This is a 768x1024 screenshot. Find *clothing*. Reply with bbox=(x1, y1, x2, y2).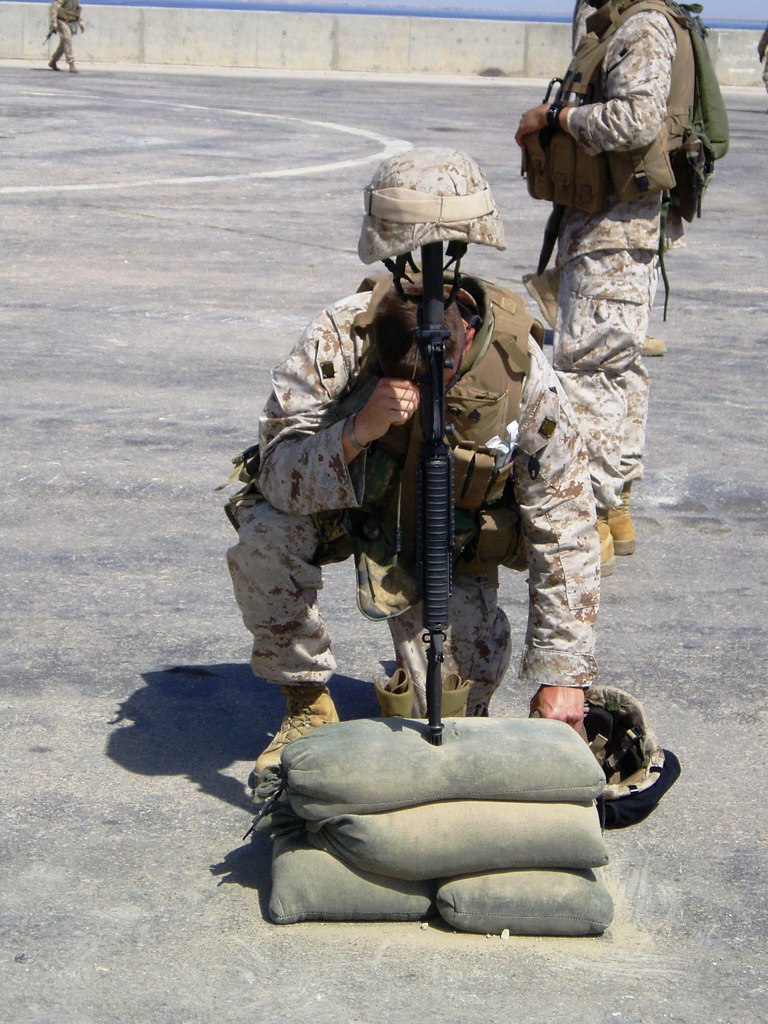
bbox=(525, 9, 737, 227).
